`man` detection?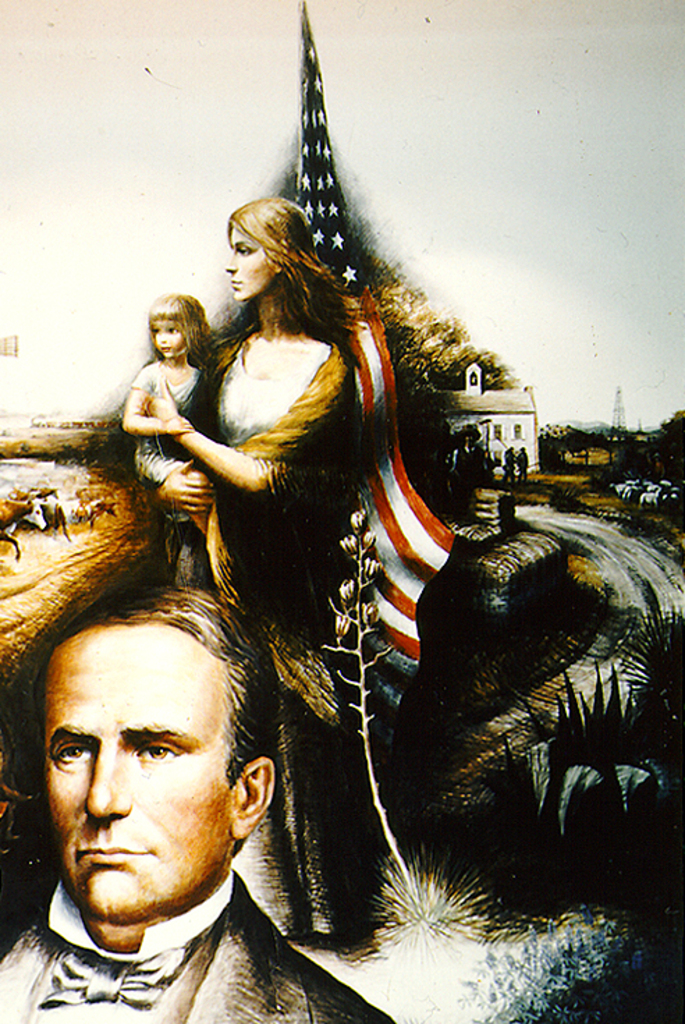
(left=0, top=587, right=390, bottom=1023)
